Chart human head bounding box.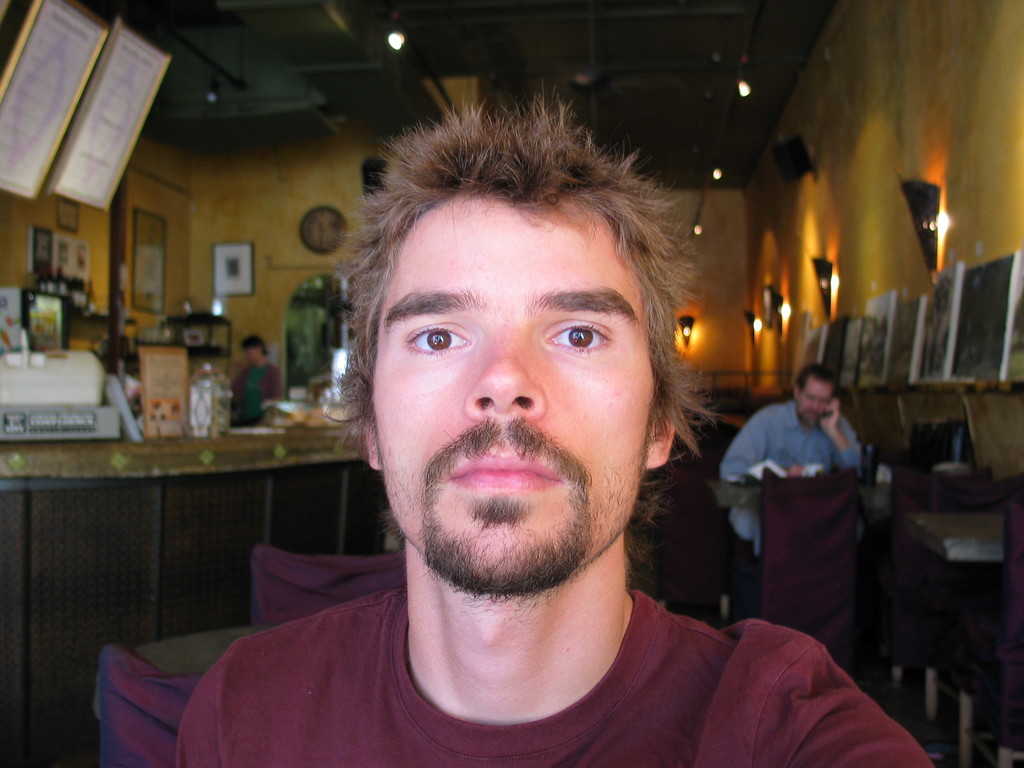
Charted: 792/362/838/429.
